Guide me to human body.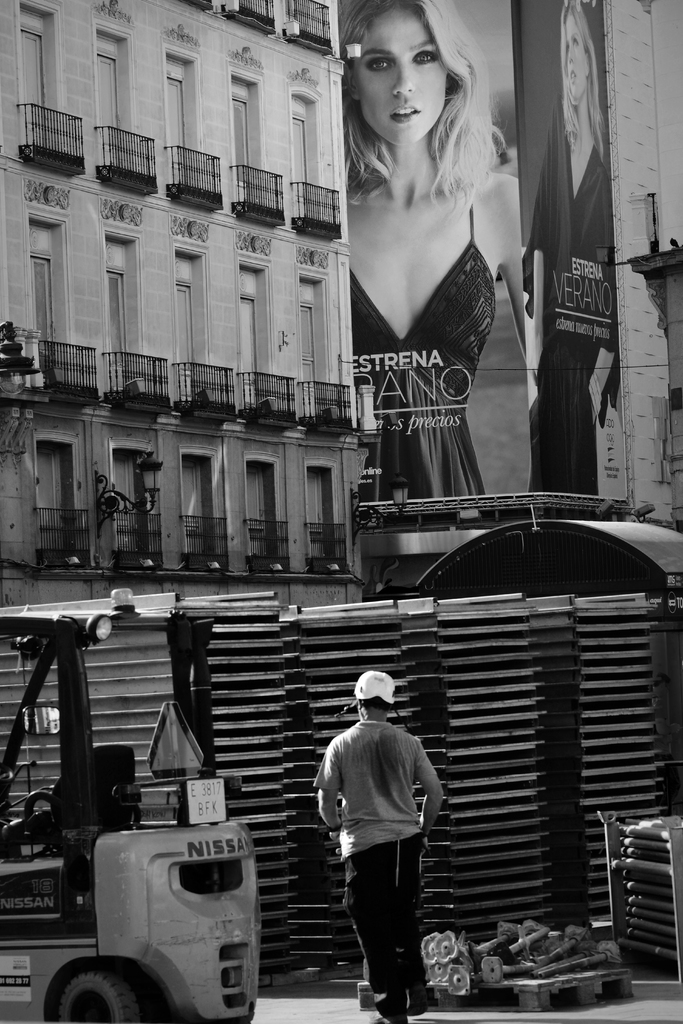
Guidance: <region>521, 104, 621, 497</region>.
